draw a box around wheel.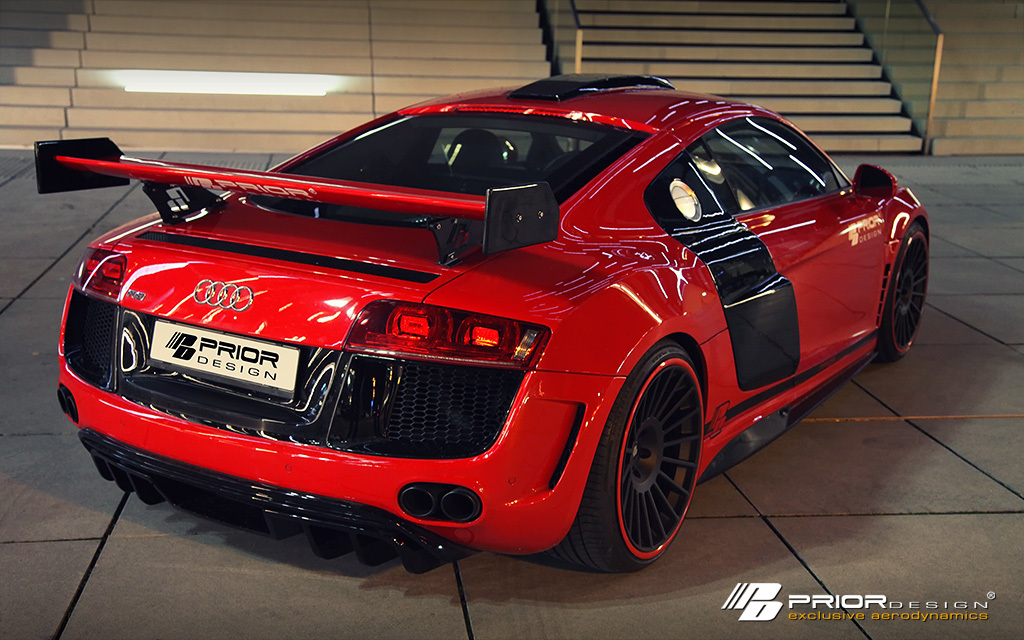
(551,341,704,574).
